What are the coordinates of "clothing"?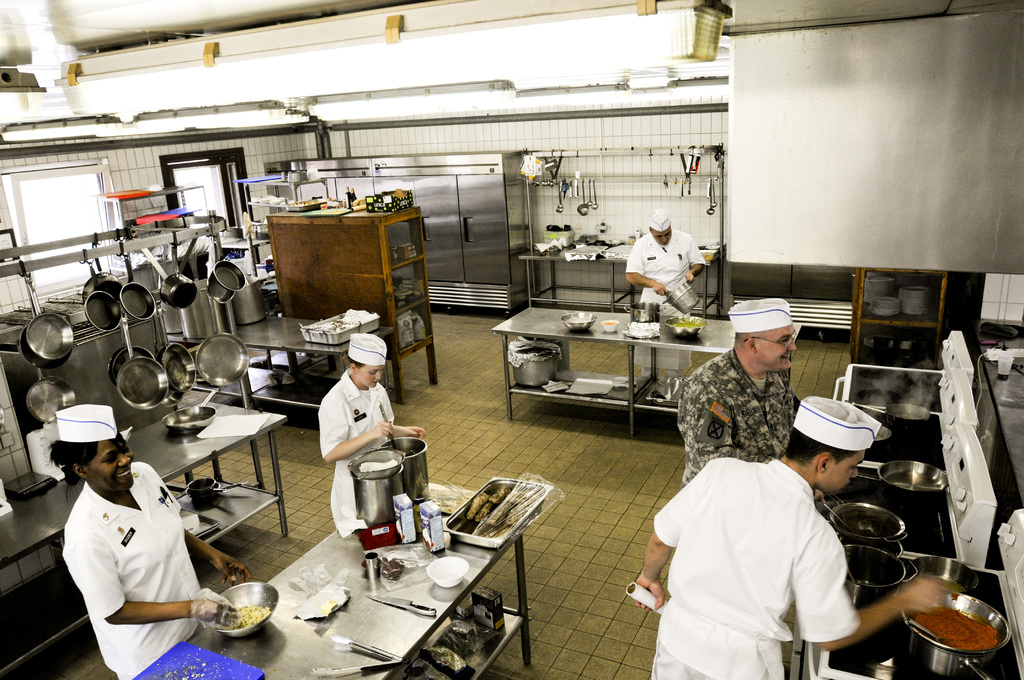
[348,334,385,369].
